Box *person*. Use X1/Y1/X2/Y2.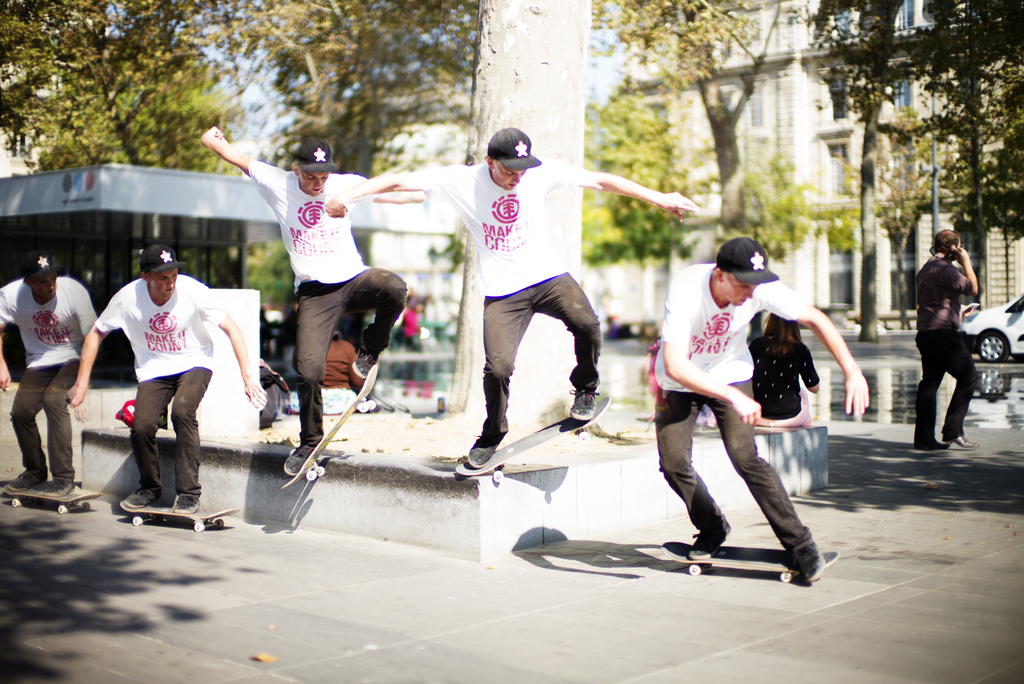
642/230/878/590.
